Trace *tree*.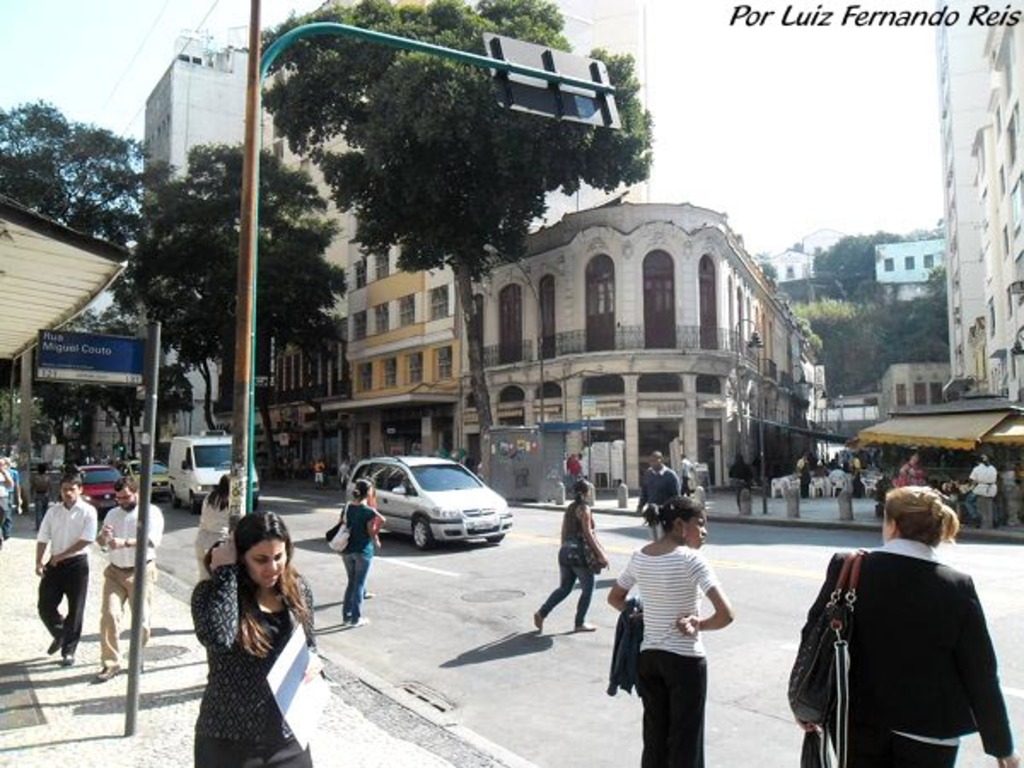
Traced to (812, 224, 906, 290).
